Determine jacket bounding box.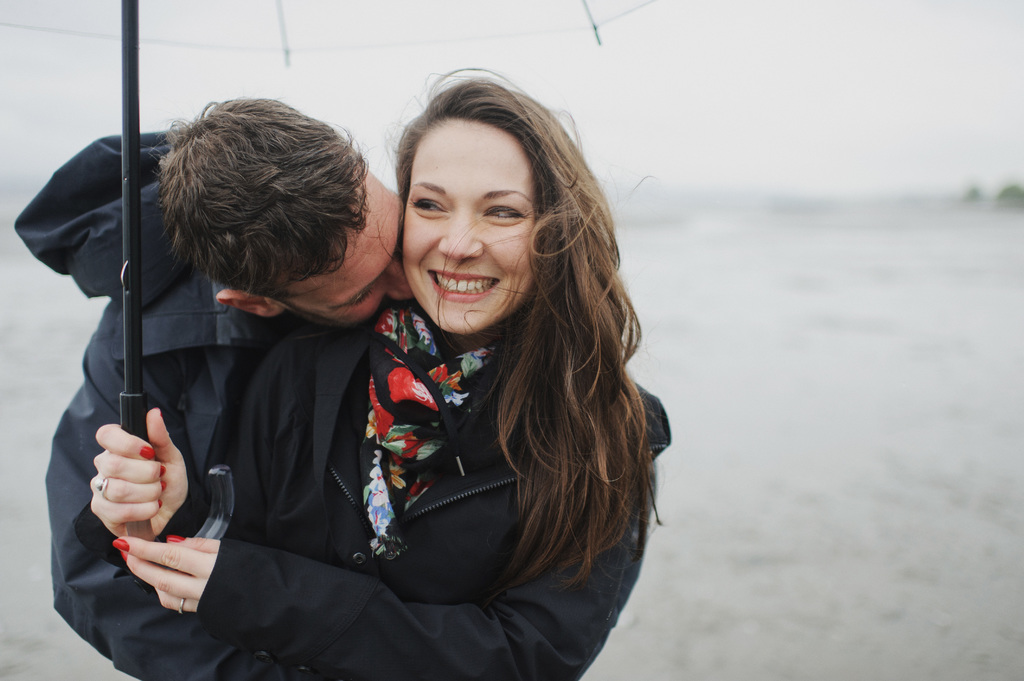
Determined: [36, 301, 671, 680].
